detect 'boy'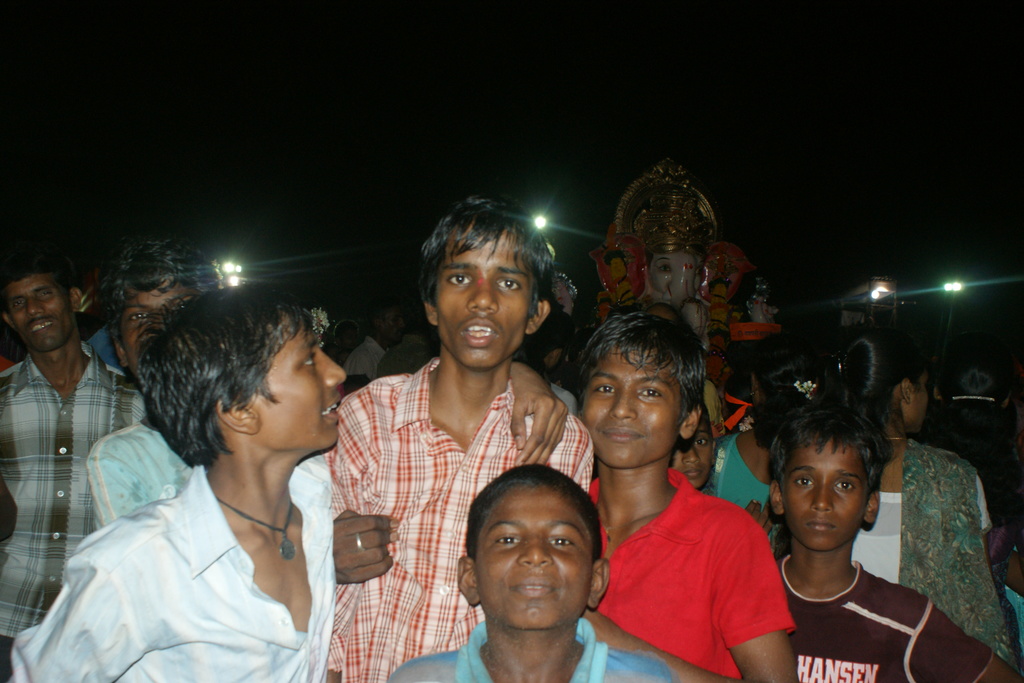
pyautogui.locateOnScreen(0, 292, 340, 682)
